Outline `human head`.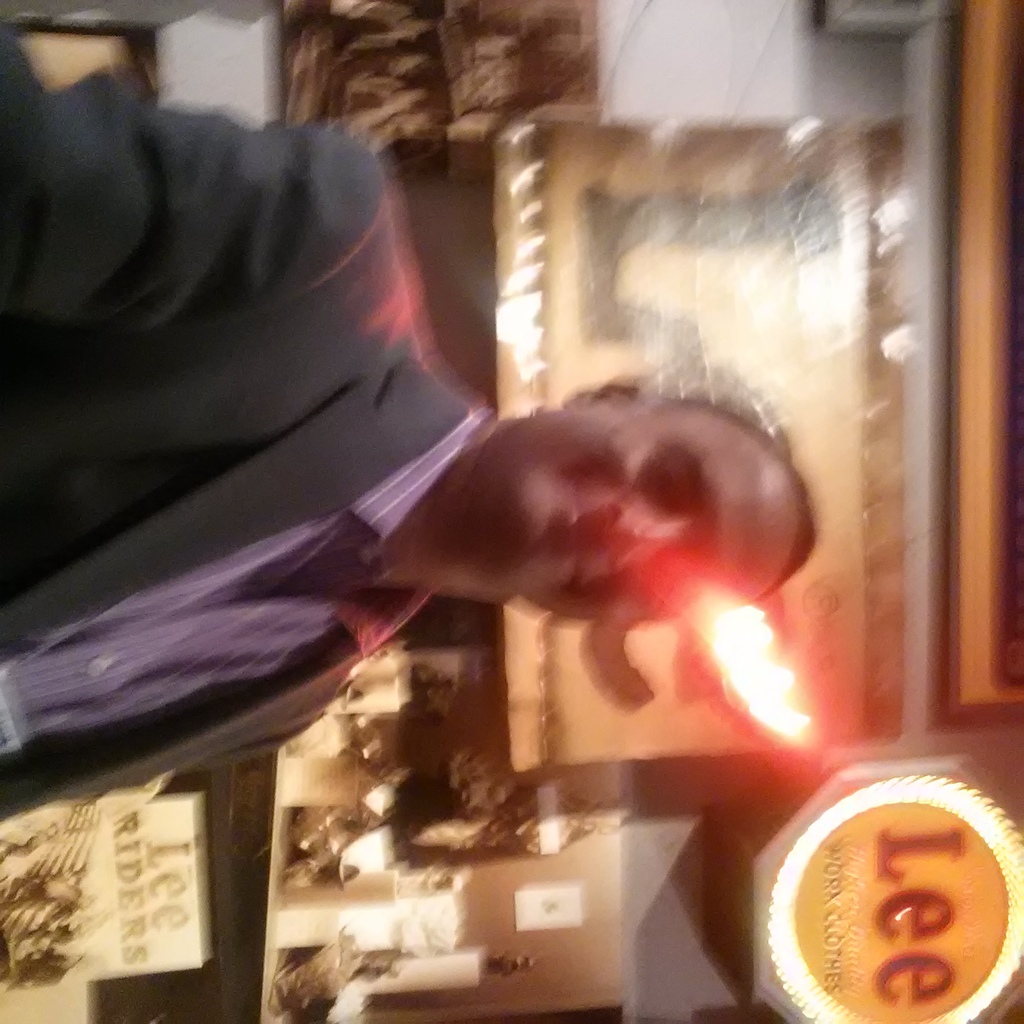
Outline: l=480, t=385, r=819, b=622.
